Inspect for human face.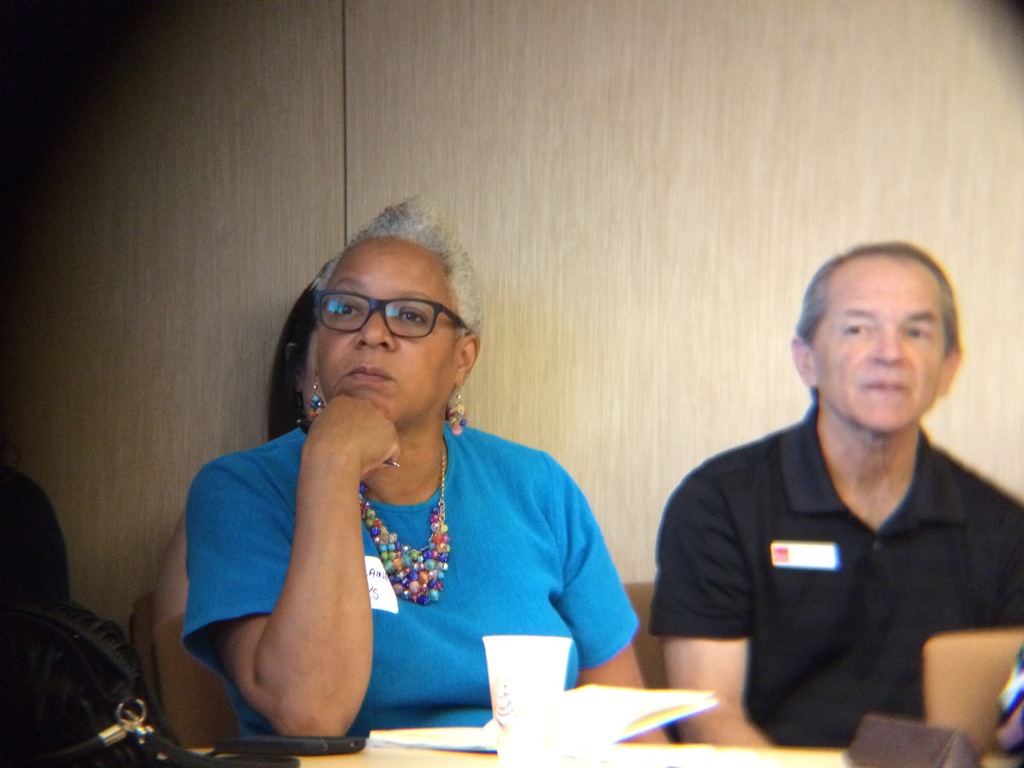
Inspection: {"left": 300, "top": 236, "right": 480, "bottom": 429}.
